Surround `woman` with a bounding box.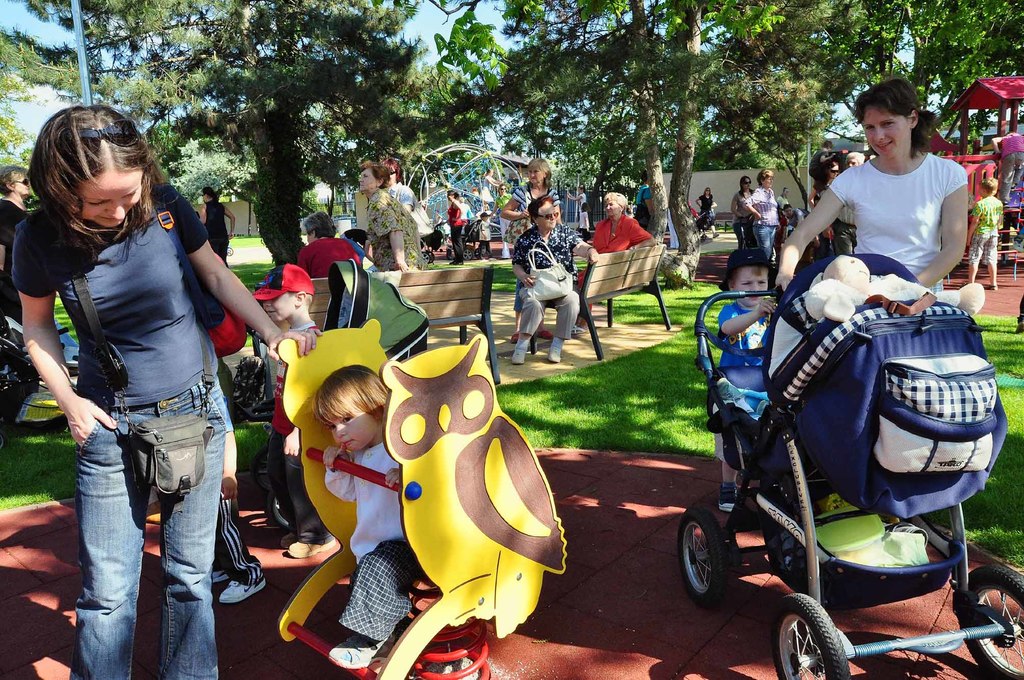
(x1=294, y1=210, x2=364, y2=281).
